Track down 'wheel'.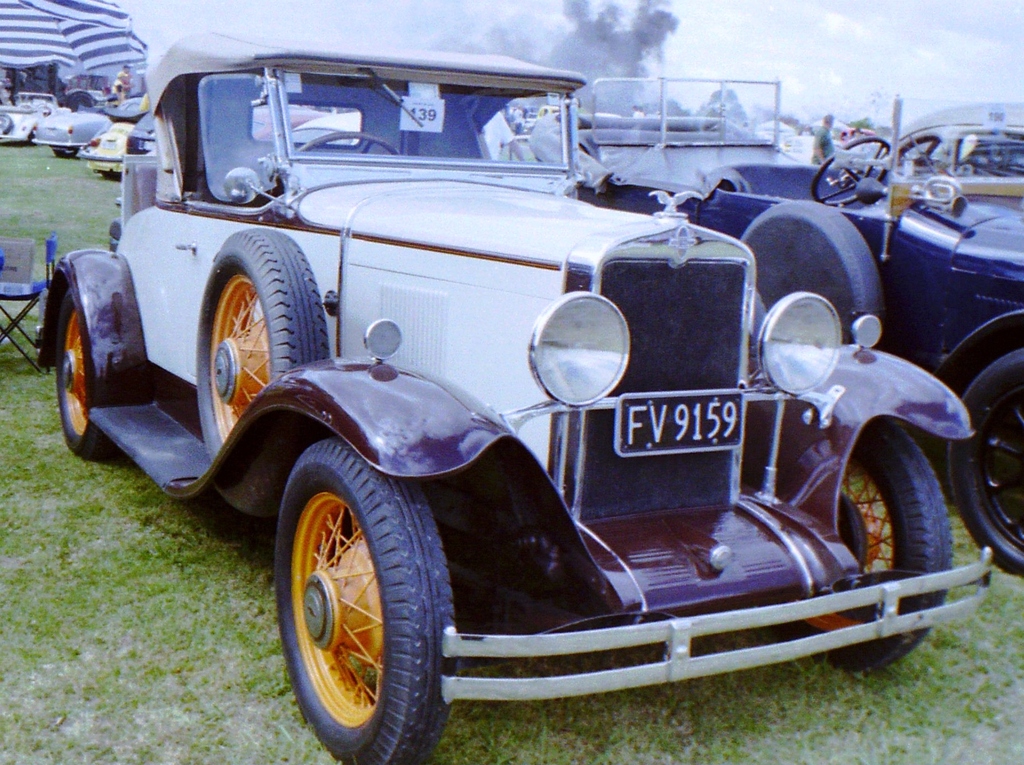
Tracked to bbox=[299, 129, 400, 154].
